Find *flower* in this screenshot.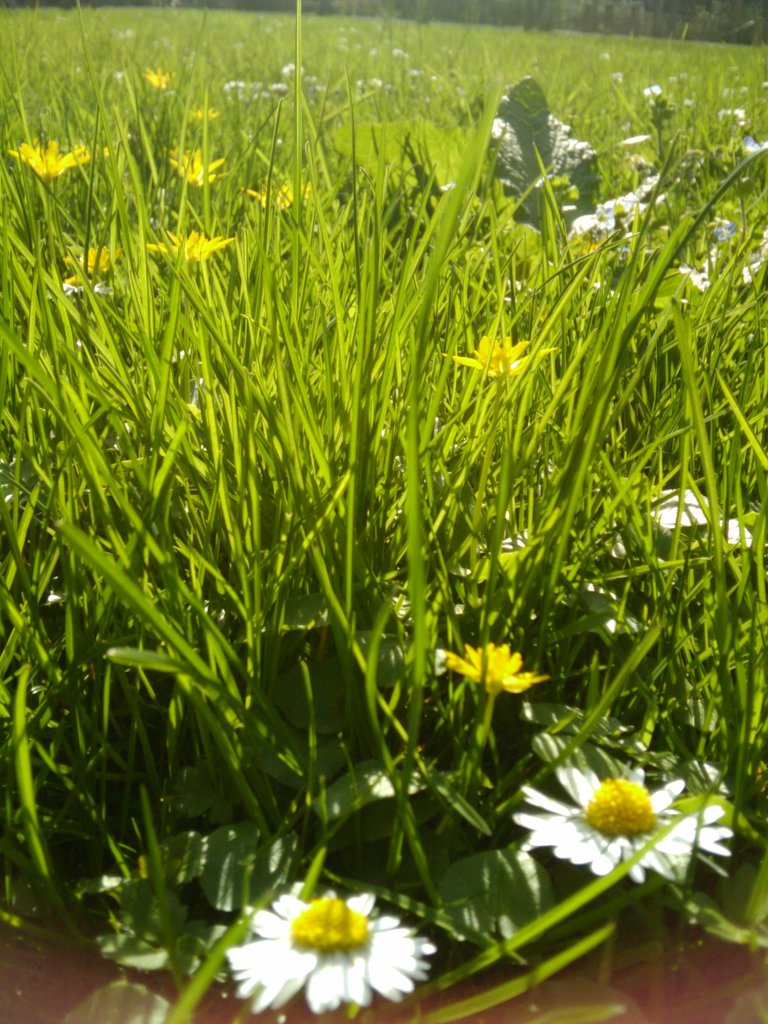
The bounding box for *flower* is pyautogui.locateOnScreen(68, 273, 114, 296).
